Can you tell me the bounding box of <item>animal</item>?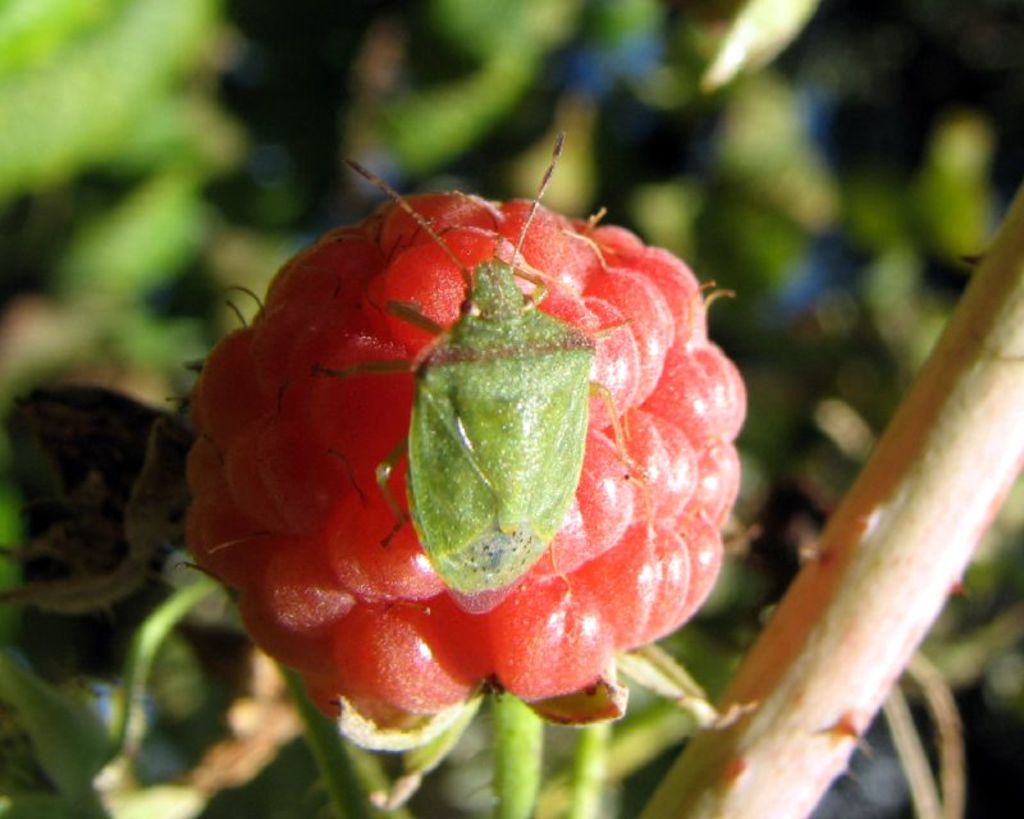
left=314, top=124, right=646, bottom=589.
